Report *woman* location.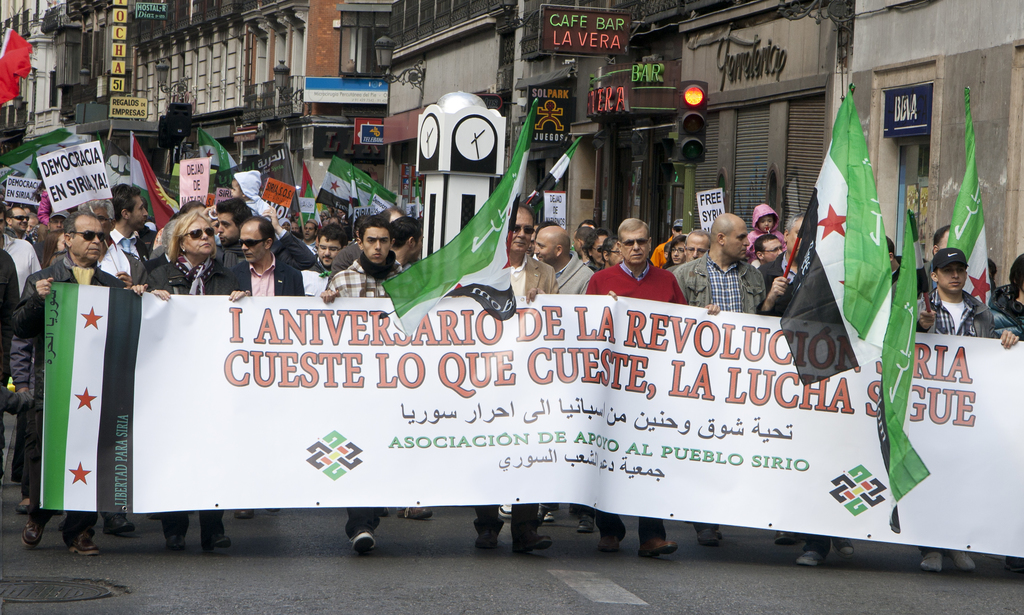
Report: 15,232,81,511.
